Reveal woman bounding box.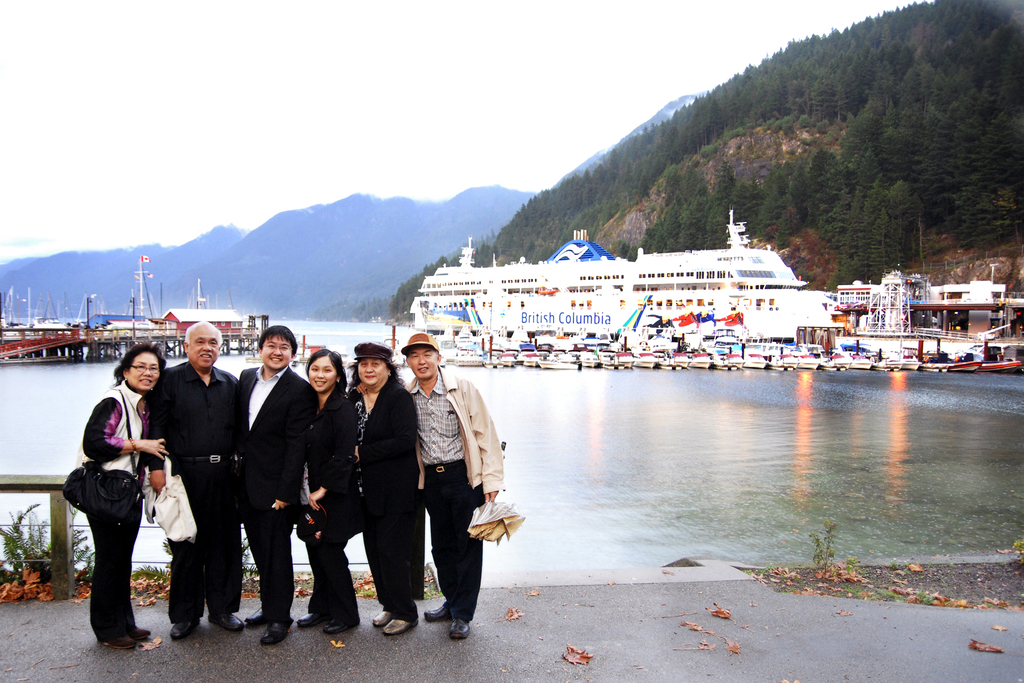
Revealed: left=62, top=361, right=164, bottom=663.
